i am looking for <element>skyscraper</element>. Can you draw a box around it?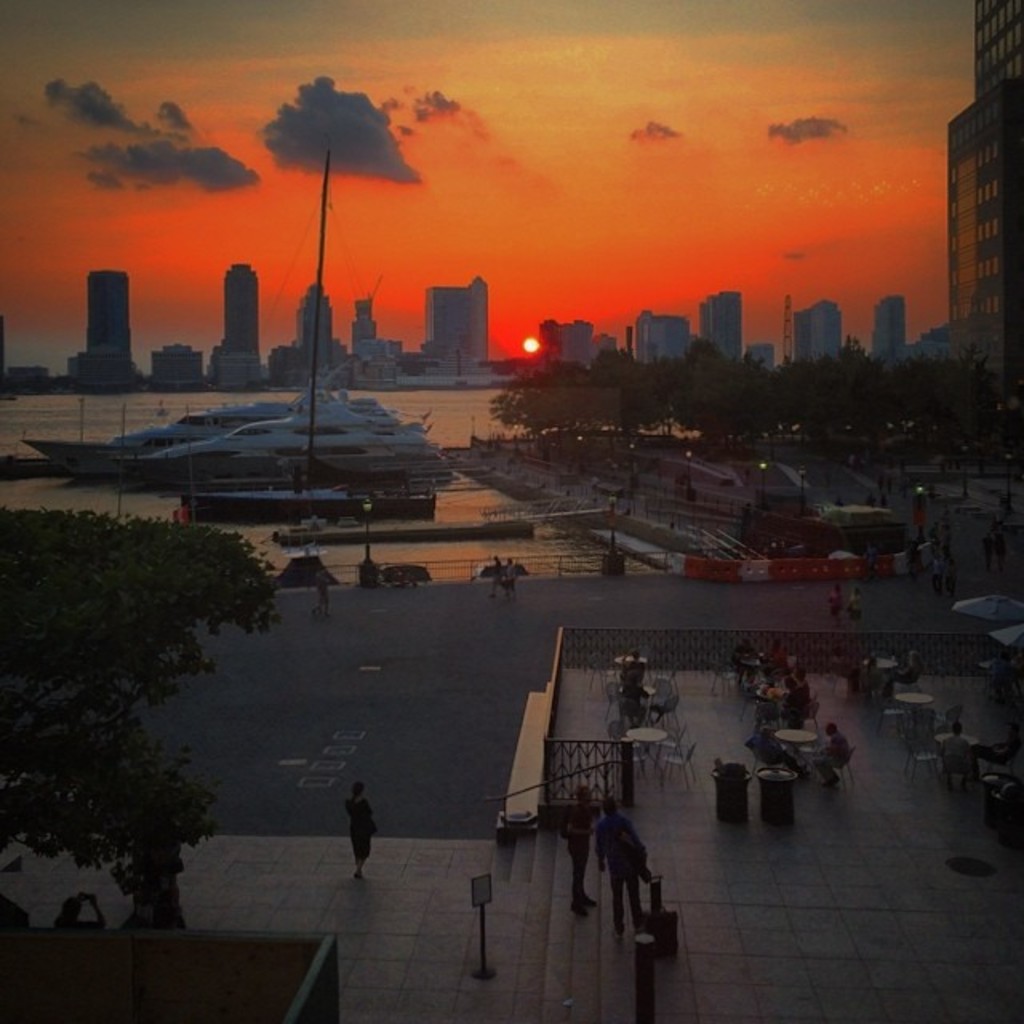
Sure, the bounding box is 874 294 910 354.
